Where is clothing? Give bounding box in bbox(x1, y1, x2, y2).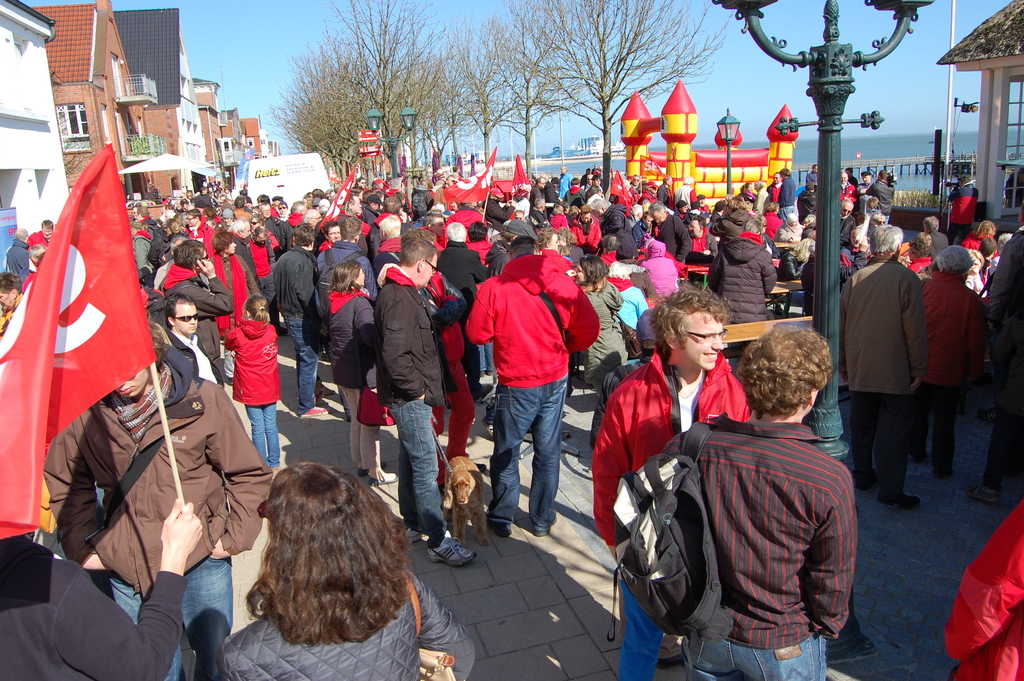
bbox(650, 179, 667, 203).
